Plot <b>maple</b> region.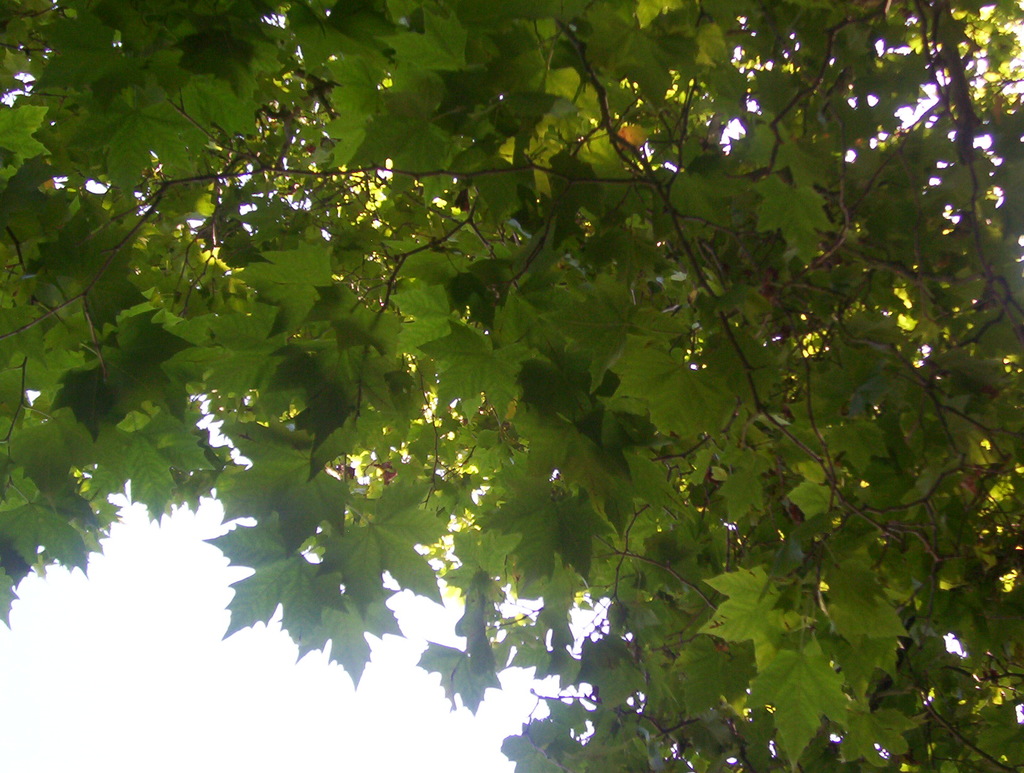
Plotted at <box>7,4,938,753</box>.
